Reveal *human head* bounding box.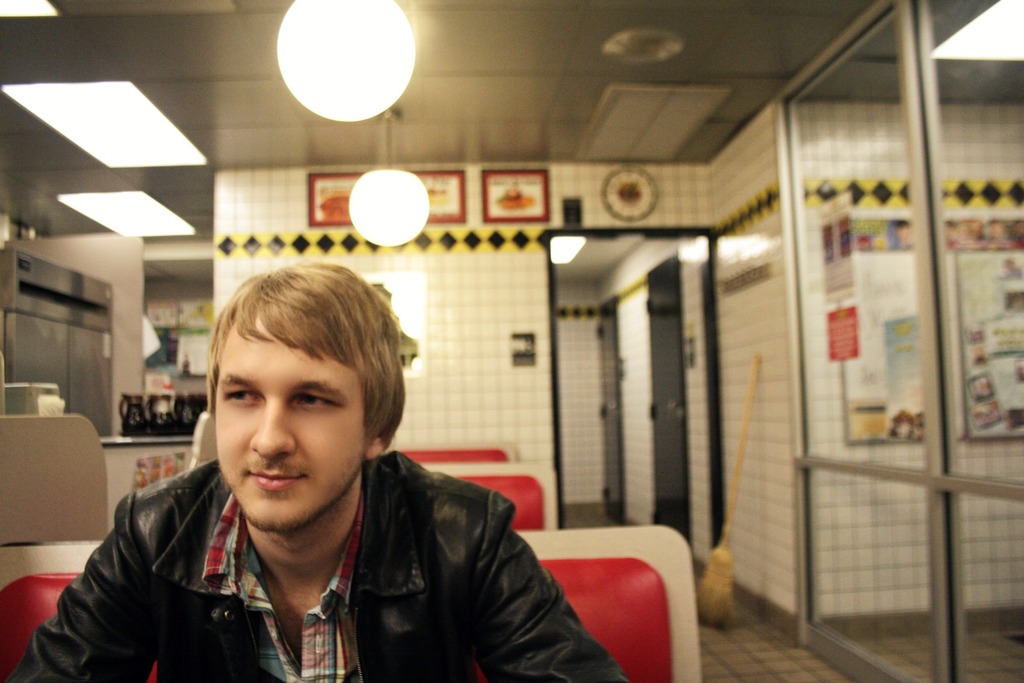
Revealed: 182/257/401/514.
